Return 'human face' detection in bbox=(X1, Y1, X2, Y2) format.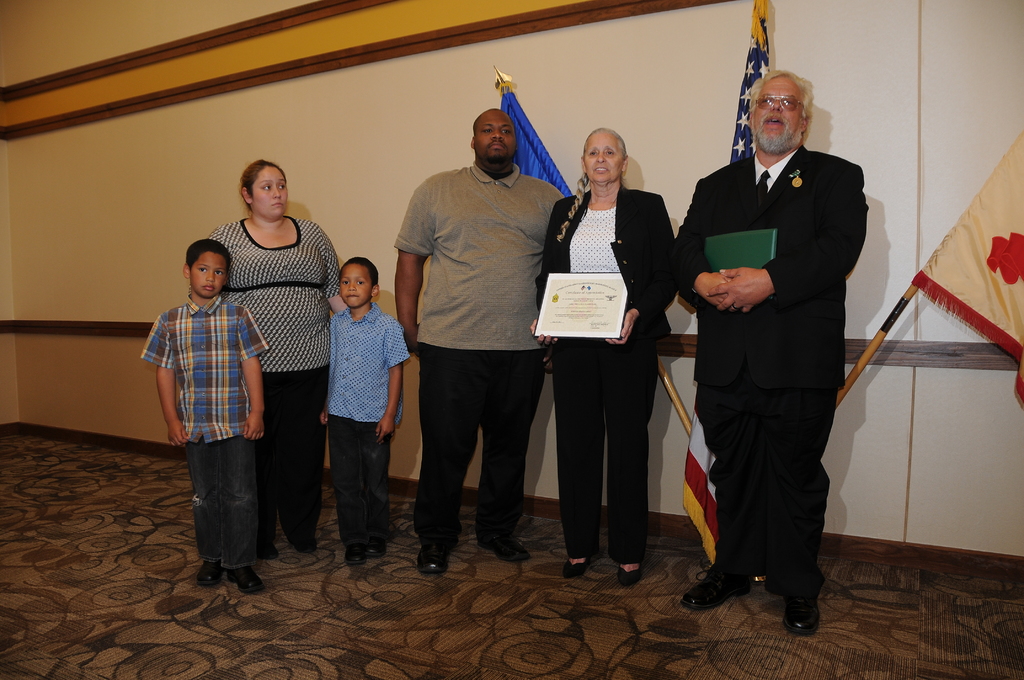
bbox=(250, 166, 286, 216).
